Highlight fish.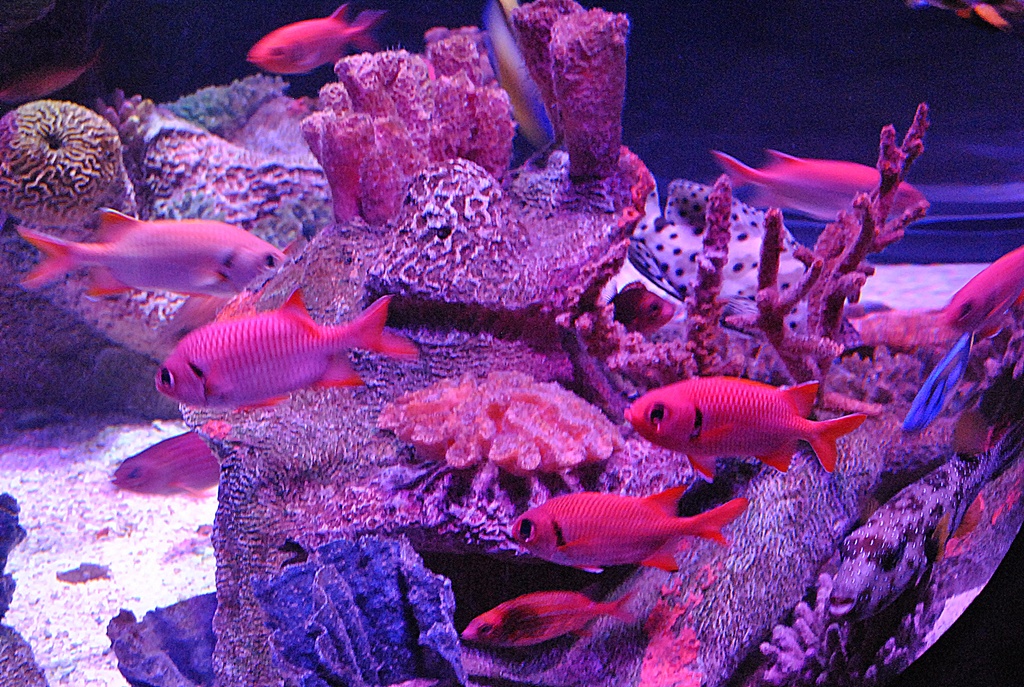
Highlighted region: bbox=(459, 583, 666, 651).
